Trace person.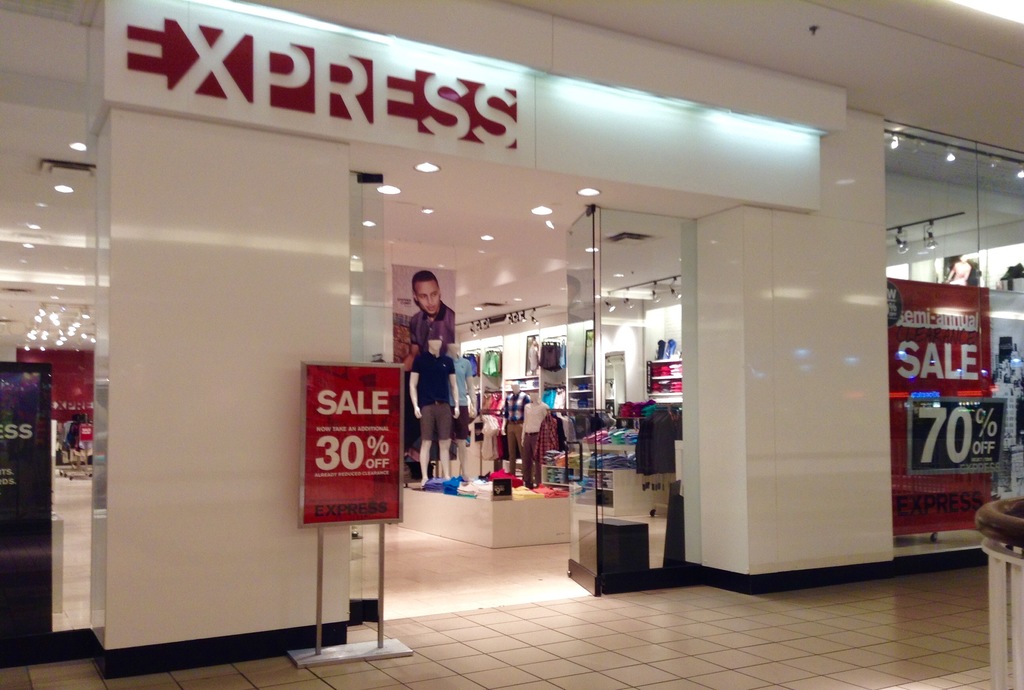
Traced to x1=503 y1=380 x2=534 y2=479.
